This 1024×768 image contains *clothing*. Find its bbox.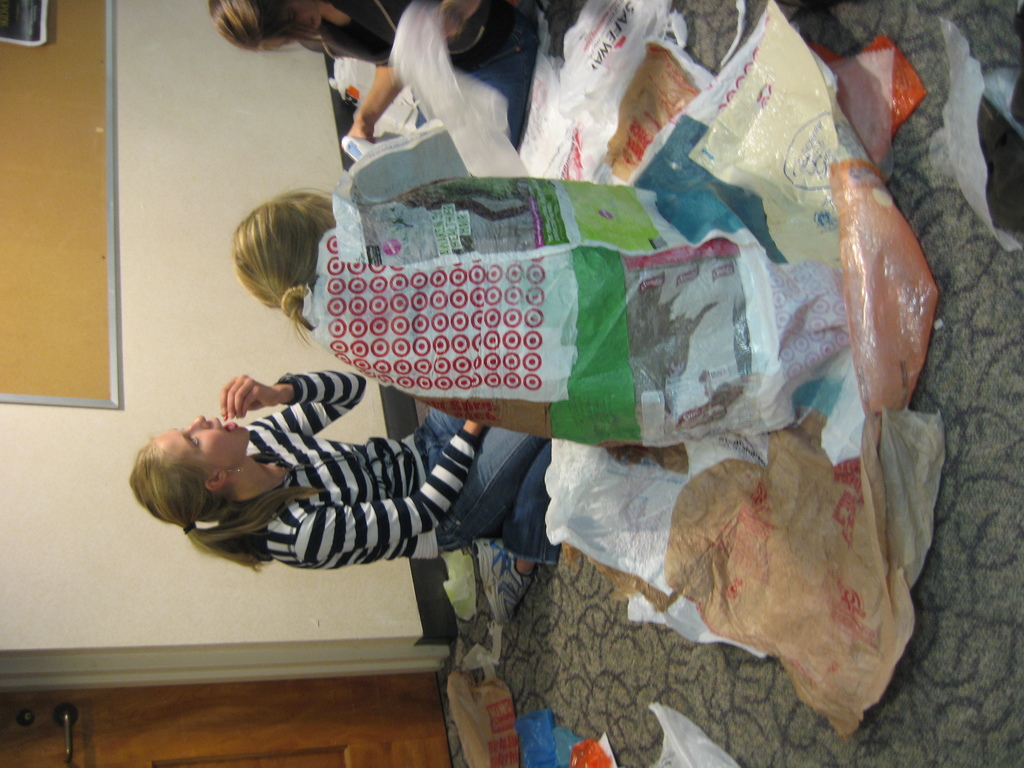
select_region(217, 363, 557, 554).
